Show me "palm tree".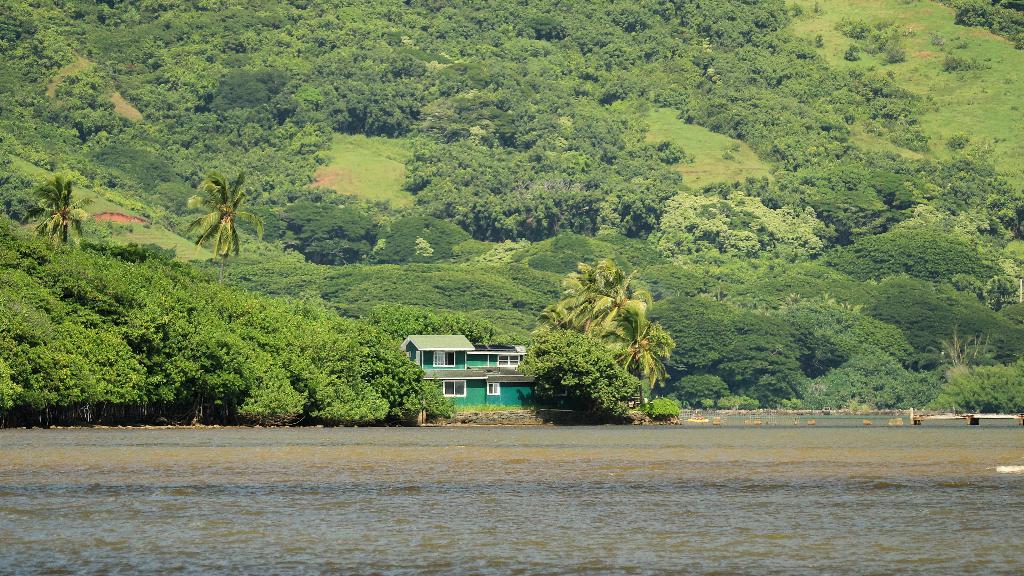
"palm tree" is here: 199/171/261/256.
